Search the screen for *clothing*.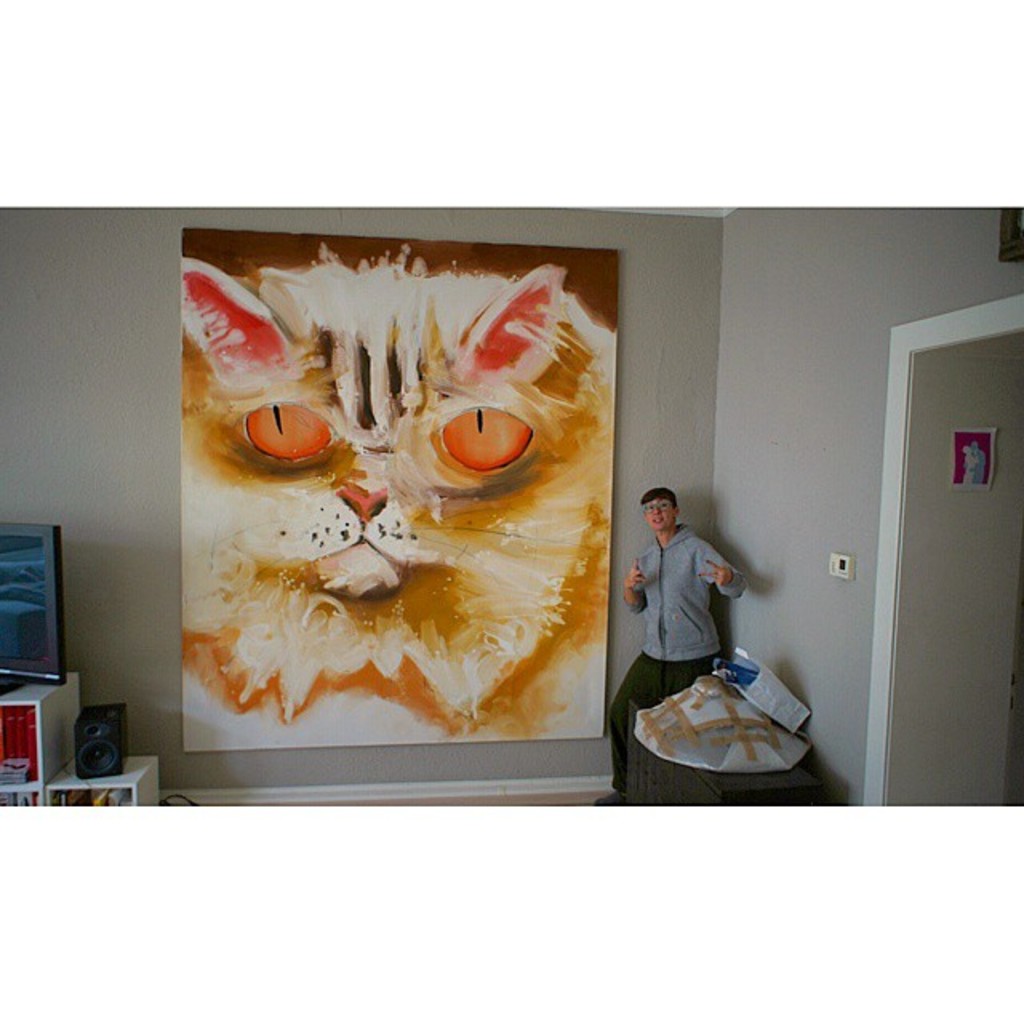
Found at (619,494,755,718).
